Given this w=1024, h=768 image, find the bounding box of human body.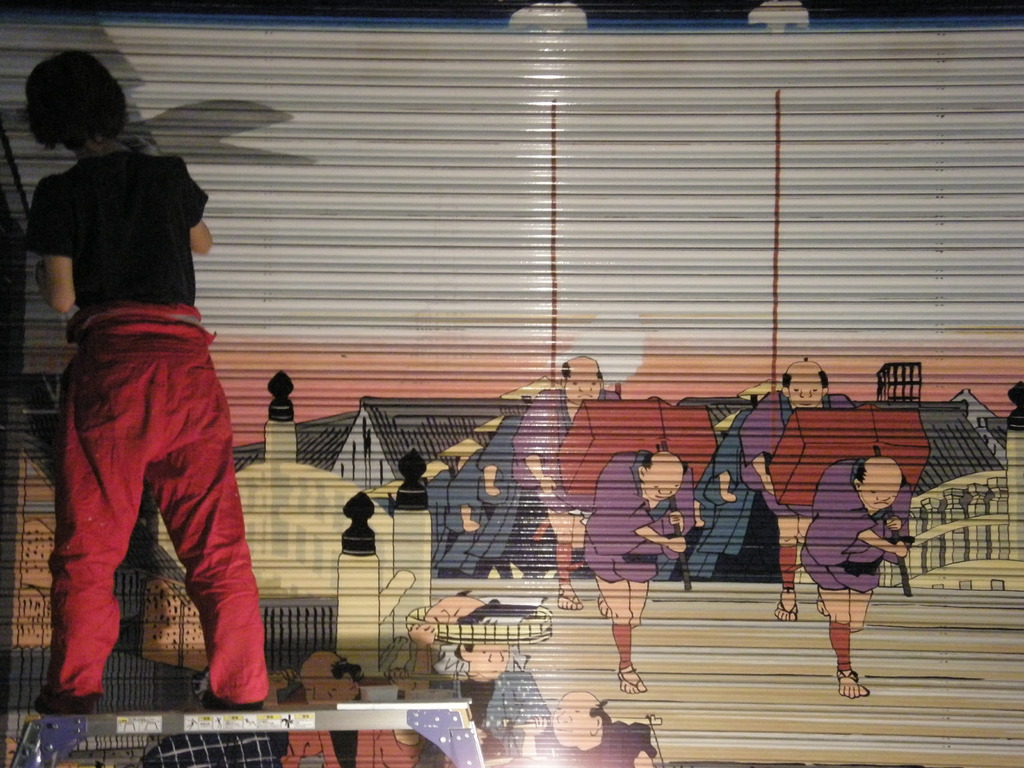
276,668,419,767.
